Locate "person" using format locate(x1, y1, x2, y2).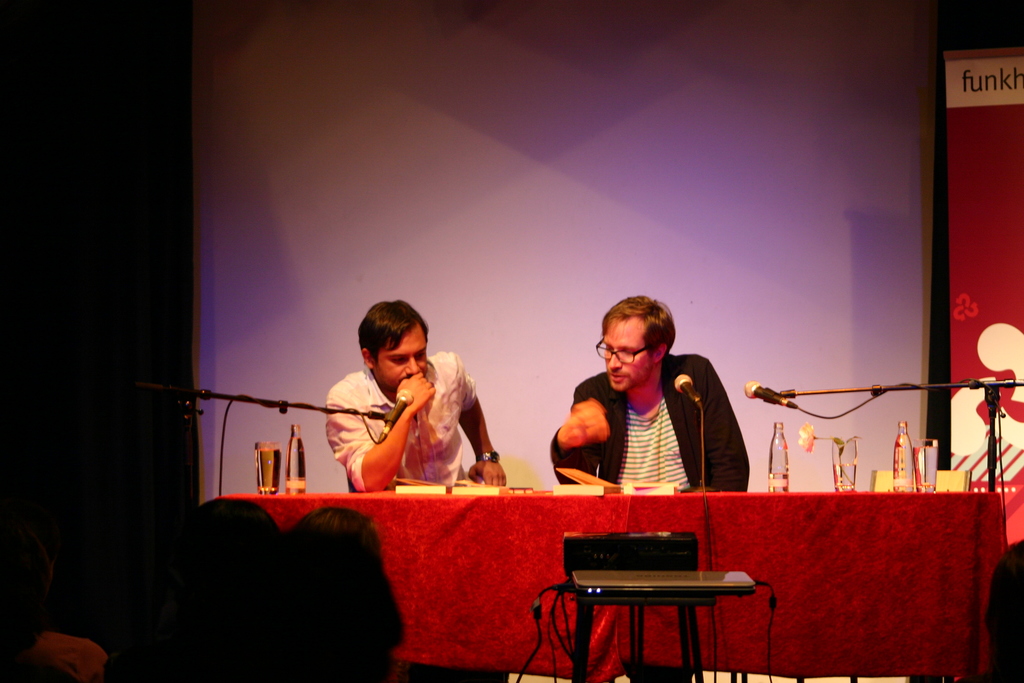
locate(323, 297, 508, 494).
